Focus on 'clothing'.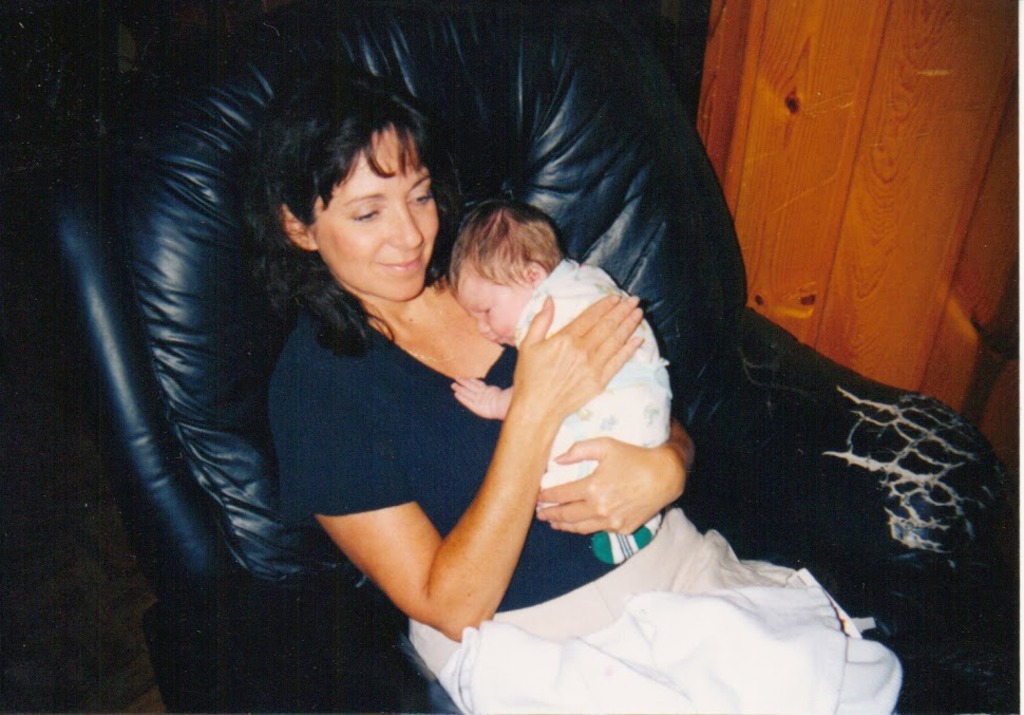
Focused at rect(278, 256, 705, 676).
